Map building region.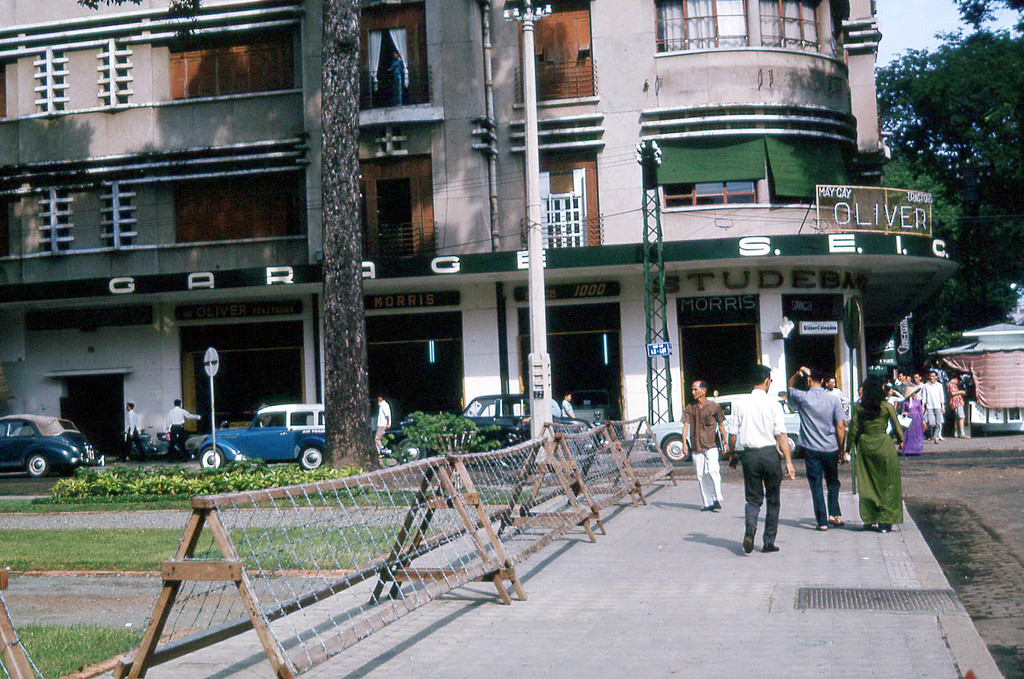
Mapped to rect(0, 0, 961, 451).
